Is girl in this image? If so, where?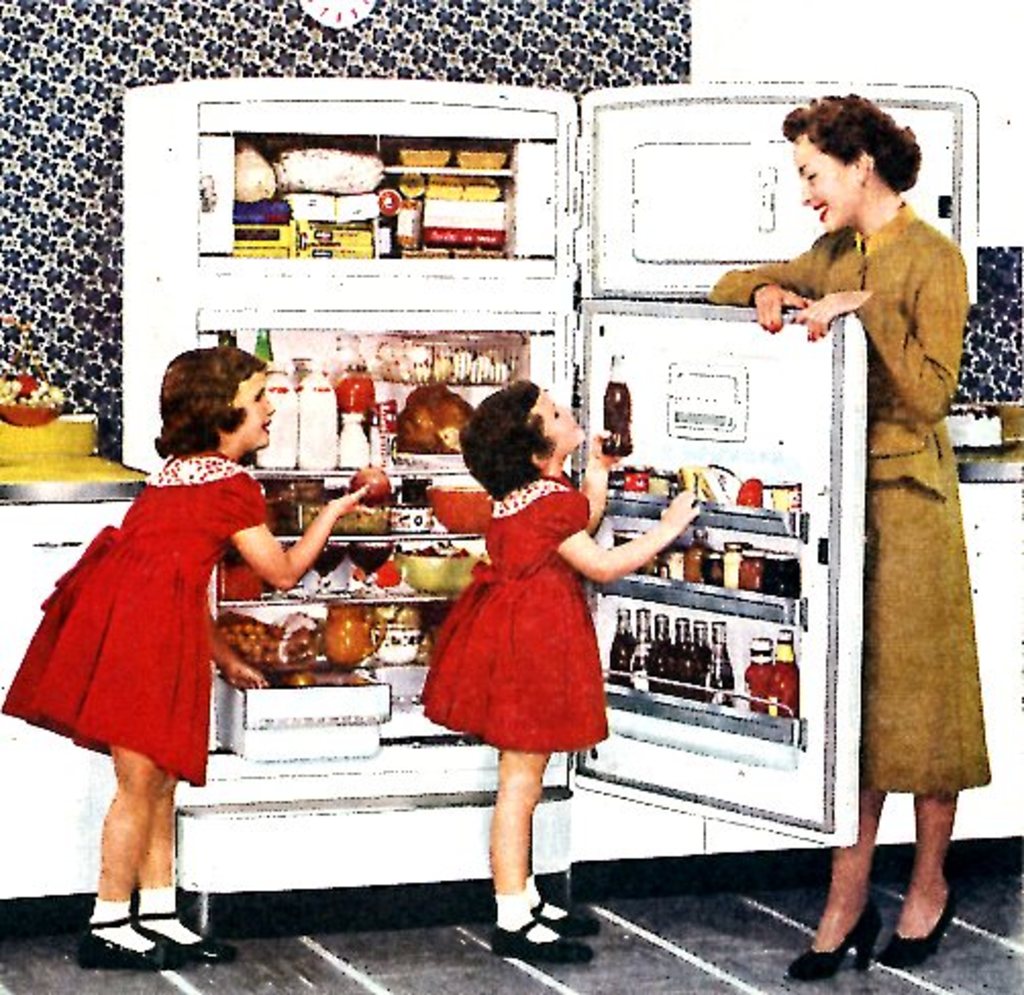
Yes, at 0, 334, 390, 977.
